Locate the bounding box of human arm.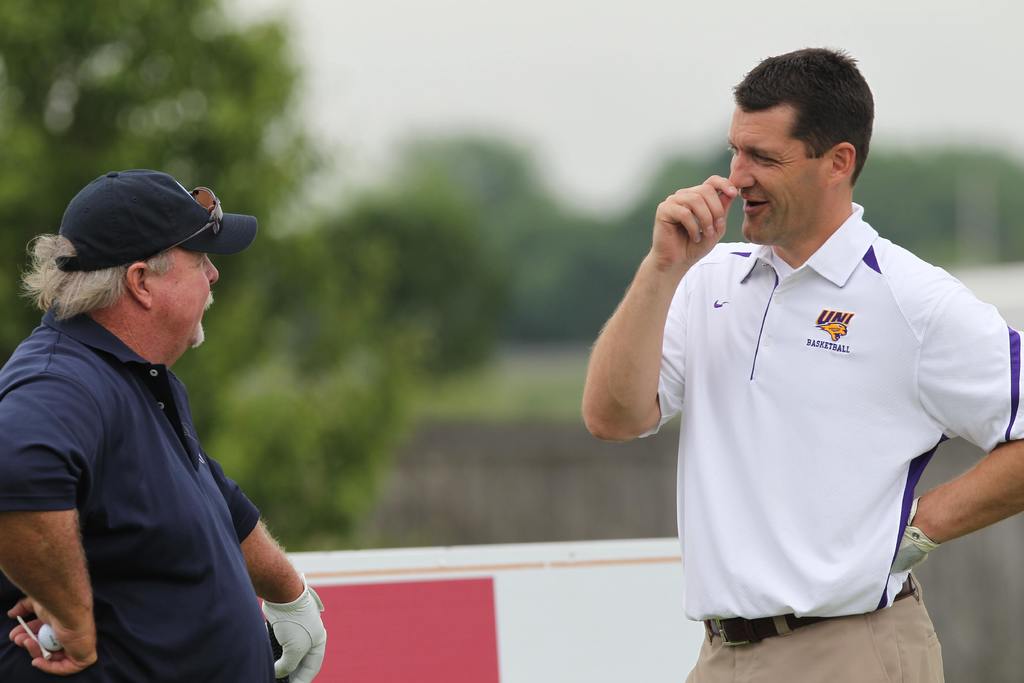
Bounding box: box=[210, 461, 333, 682].
